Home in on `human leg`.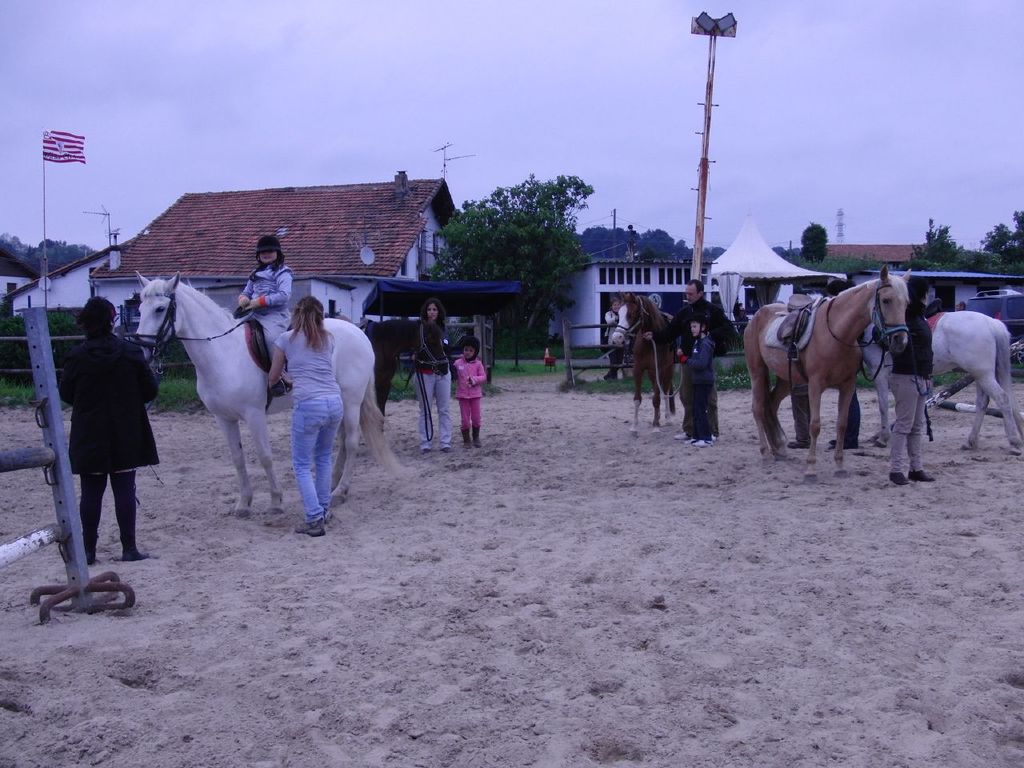
Homed in at BBox(881, 374, 929, 490).
